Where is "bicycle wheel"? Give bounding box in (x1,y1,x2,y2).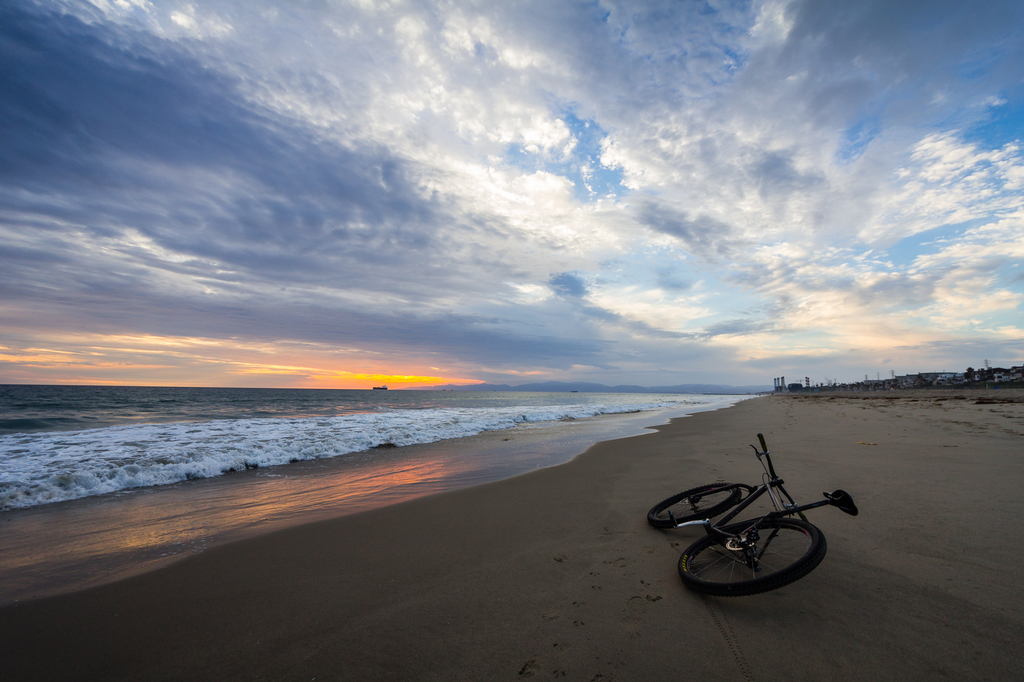
(689,522,830,597).
